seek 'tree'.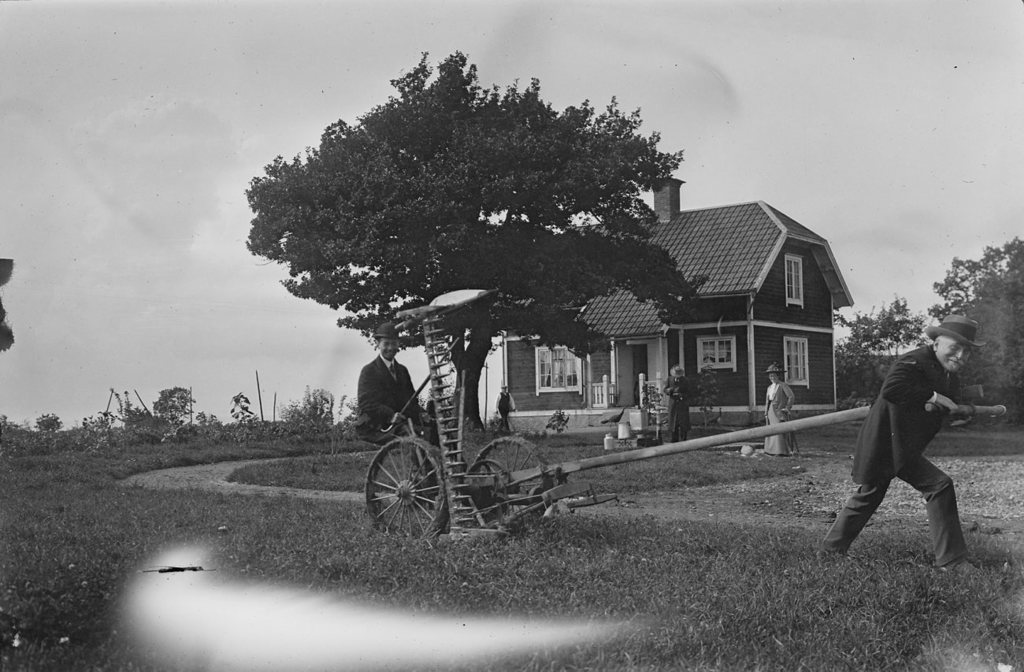
pyautogui.locateOnScreen(258, 89, 732, 451).
